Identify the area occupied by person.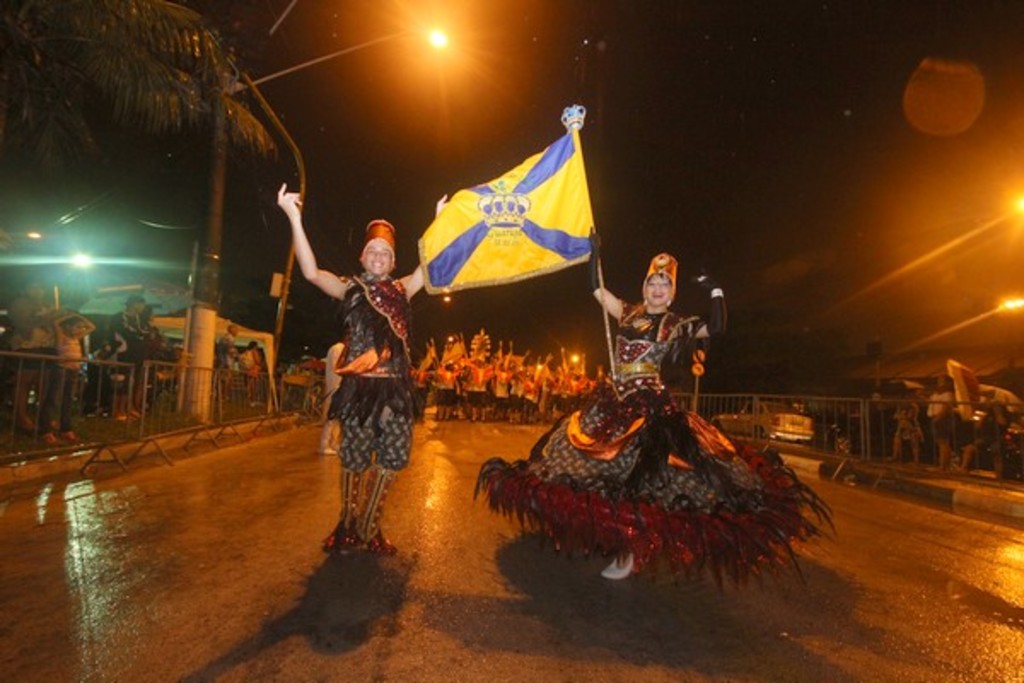
Area: locate(108, 295, 155, 413).
